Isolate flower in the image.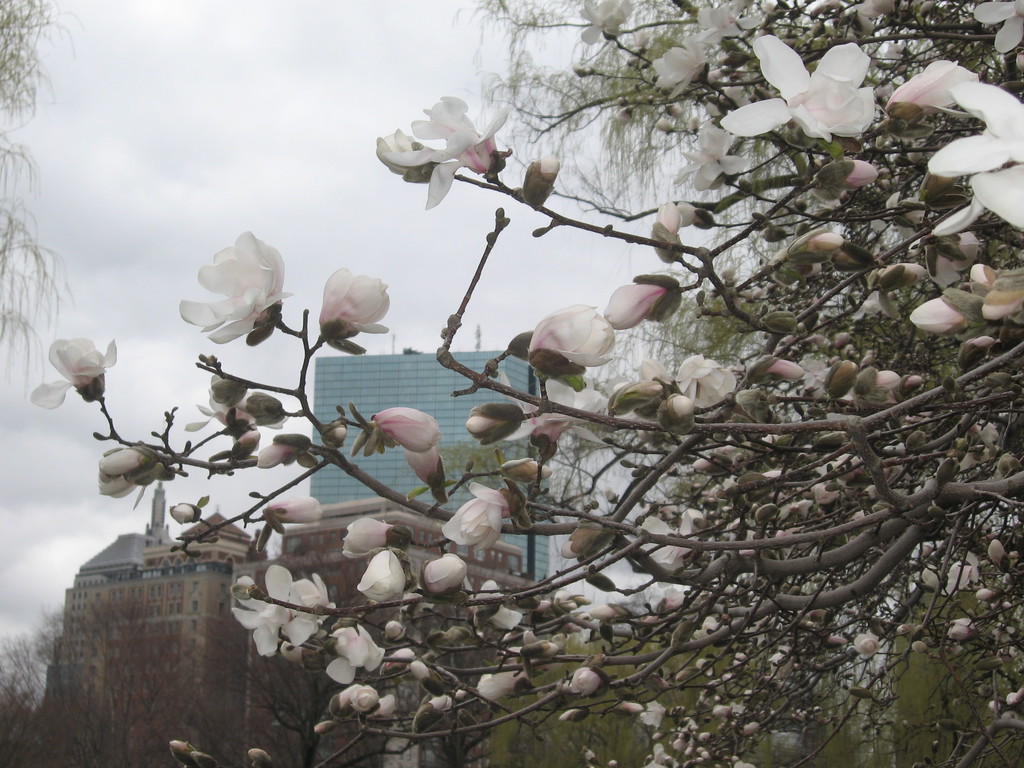
Isolated region: bbox=(981, 283, 1023, 320).
